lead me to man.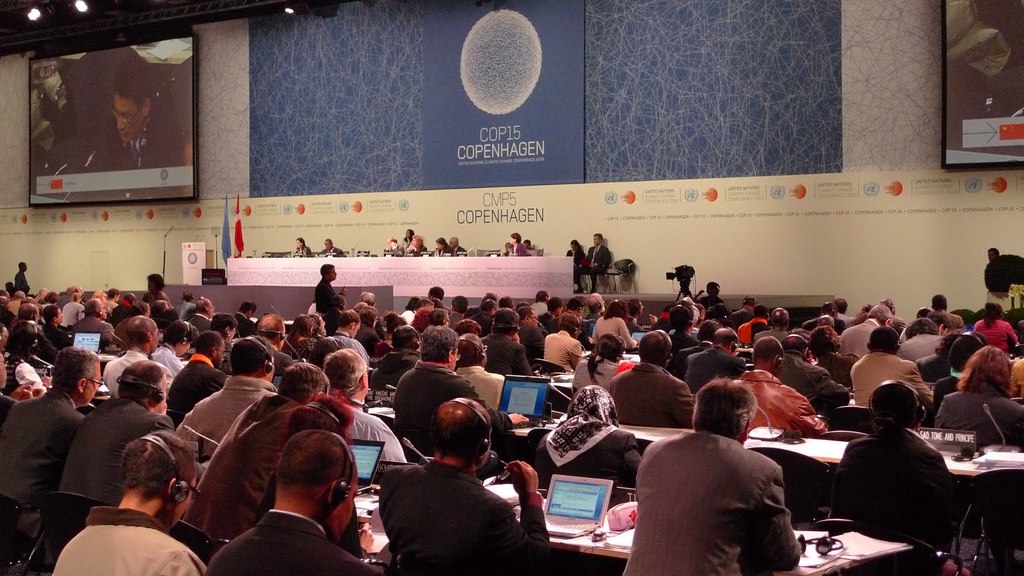
Lead to 371, 324, 424, 395.
